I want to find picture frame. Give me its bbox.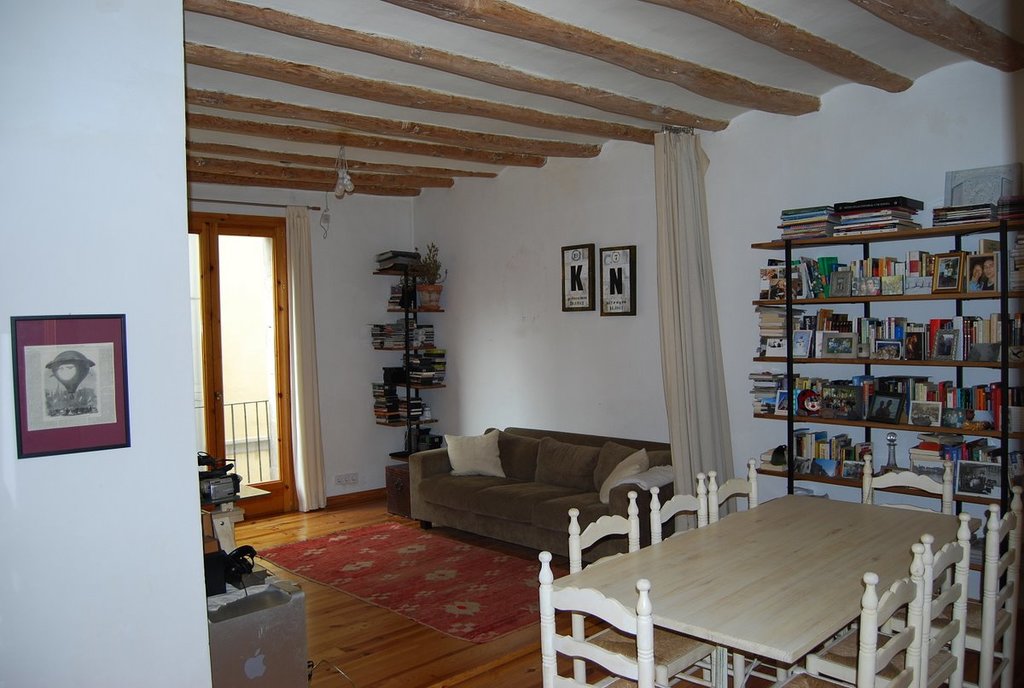
{"x1": 851, "y1": 278, "x2": 880, "y2": 295}.
